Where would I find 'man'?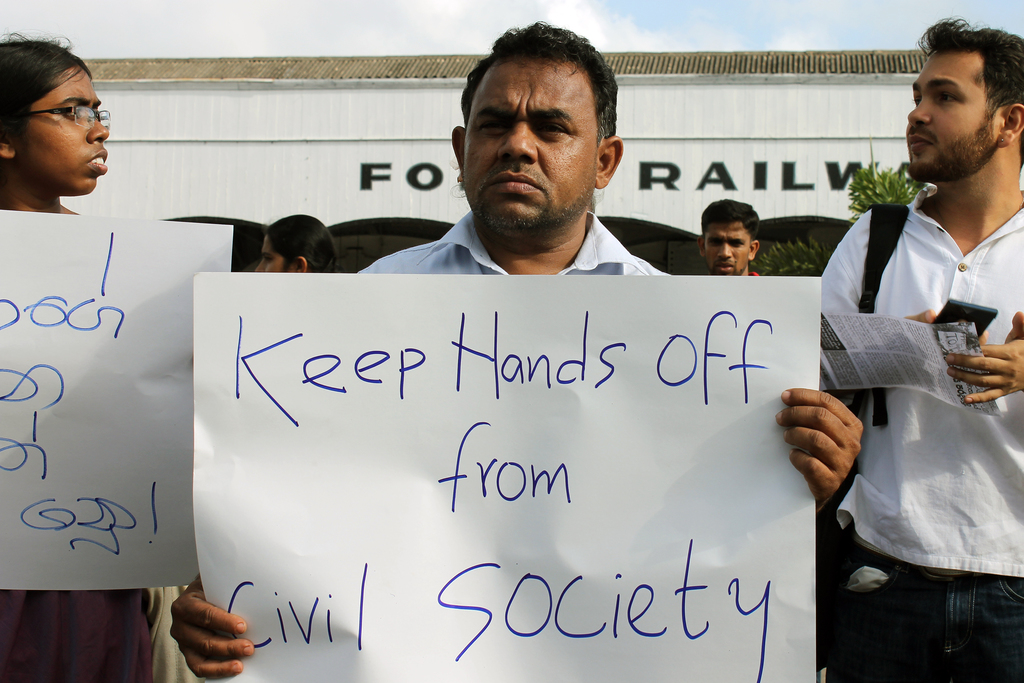
At box(797, 53, 1023, 635).
